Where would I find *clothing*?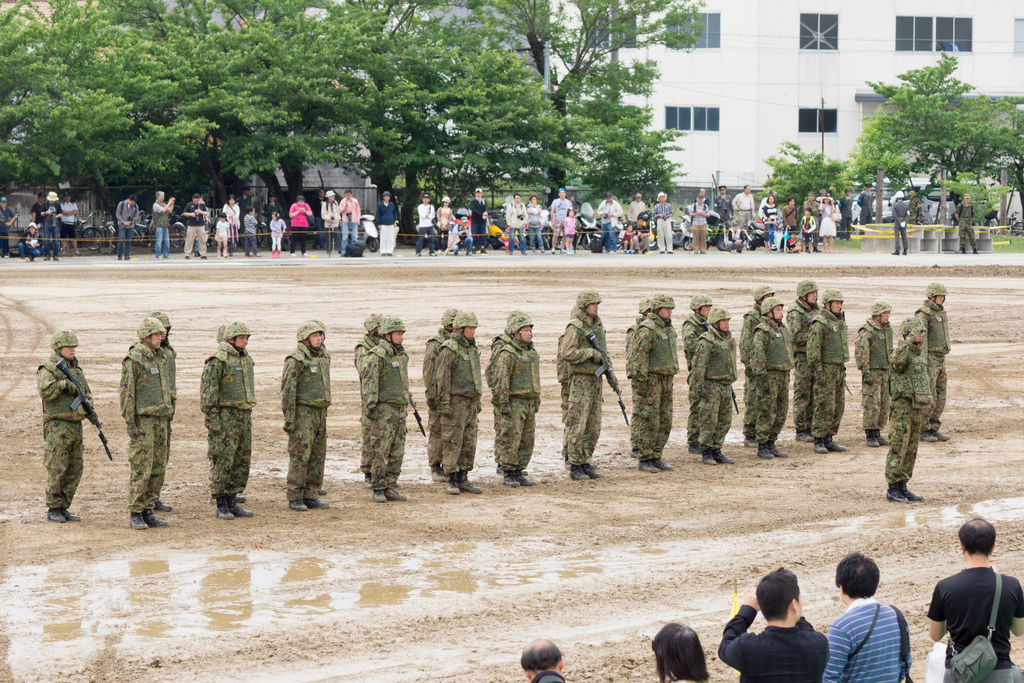
At crop(419, 324, 456, 463).
